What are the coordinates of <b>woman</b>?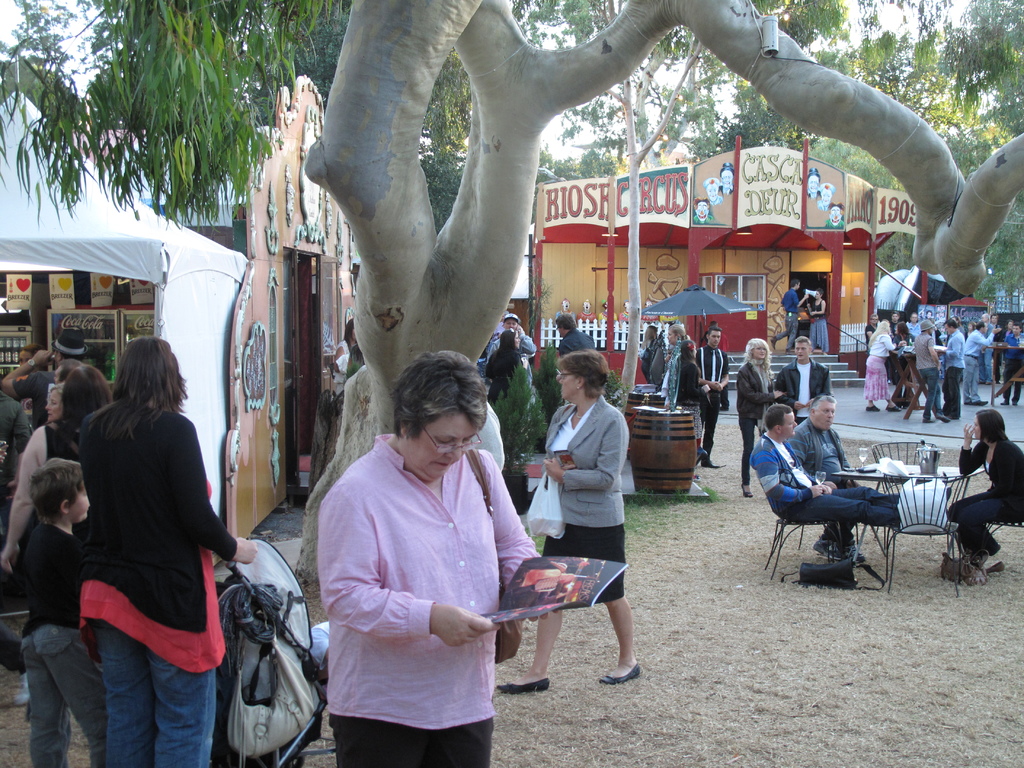
303,335,541,765.
